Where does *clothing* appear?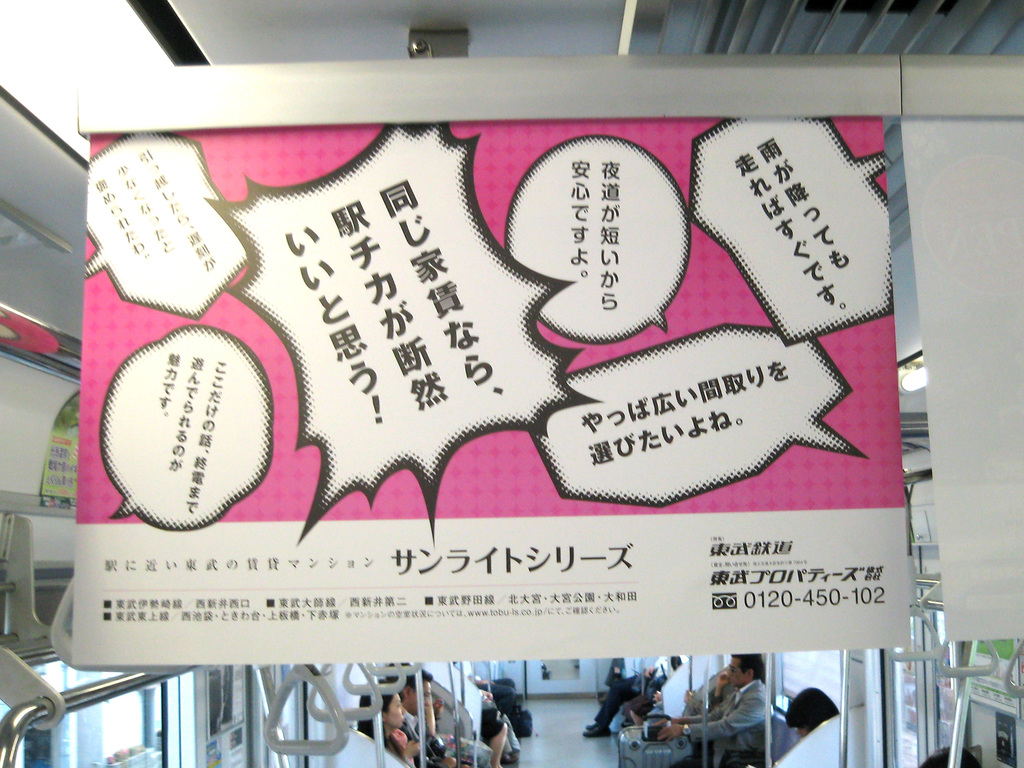
Appears at box=[580, 652, 675, 740].
